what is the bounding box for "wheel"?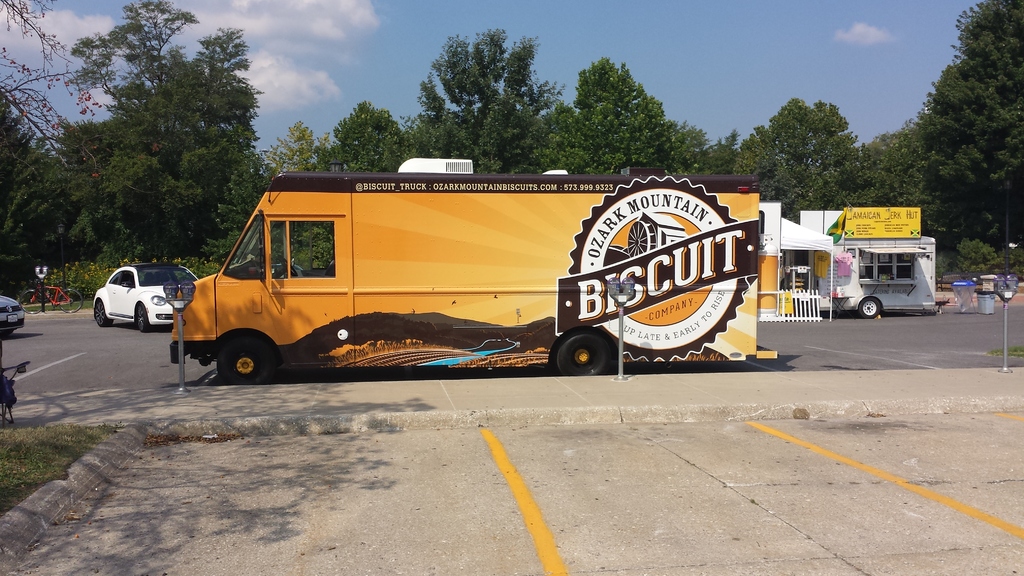
BBox(61, 287, 84, 312).
